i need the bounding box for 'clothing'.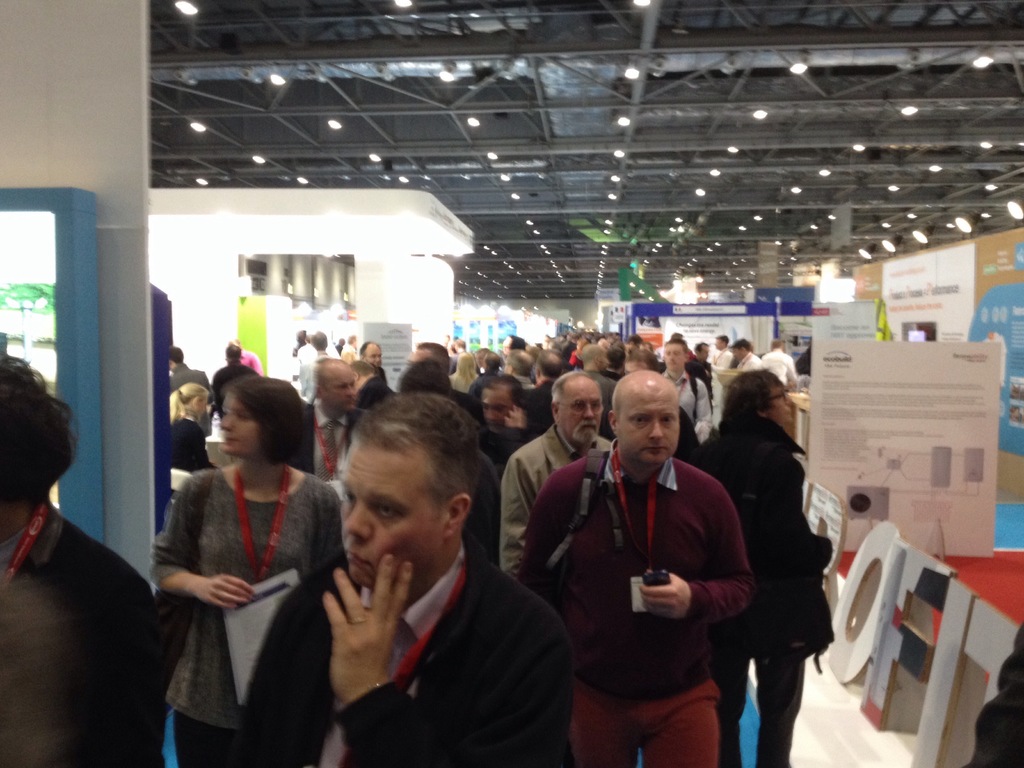
Here it is: 671/369/710/438.
